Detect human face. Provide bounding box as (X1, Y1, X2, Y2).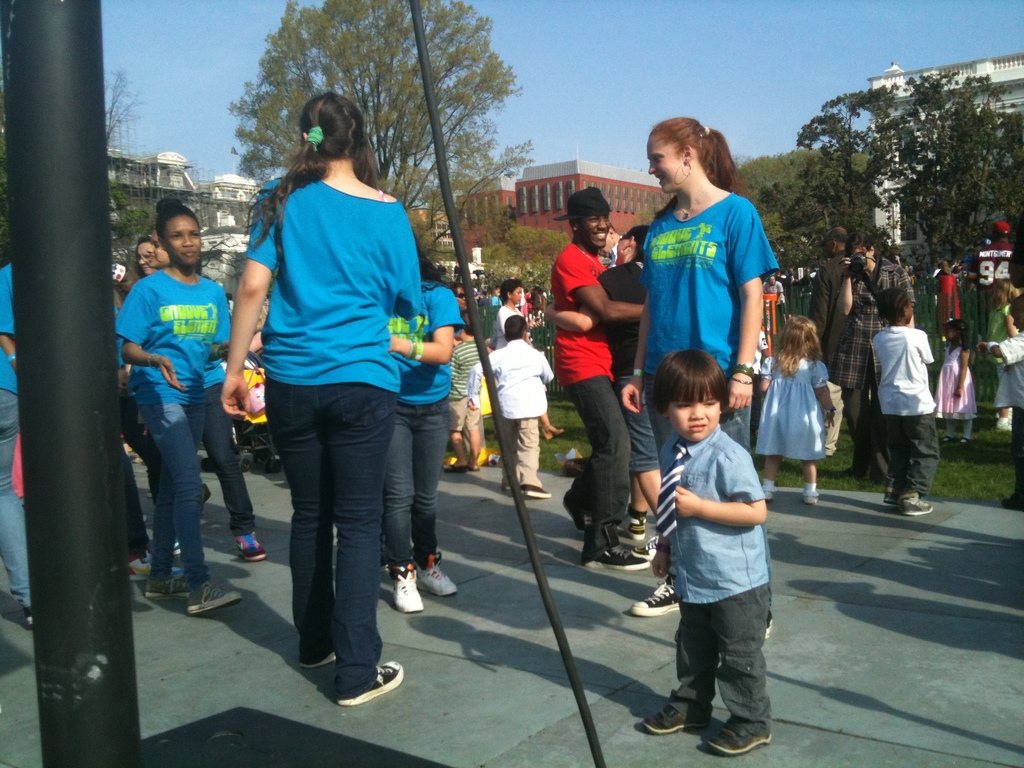
(513, 287, 524, 303).
